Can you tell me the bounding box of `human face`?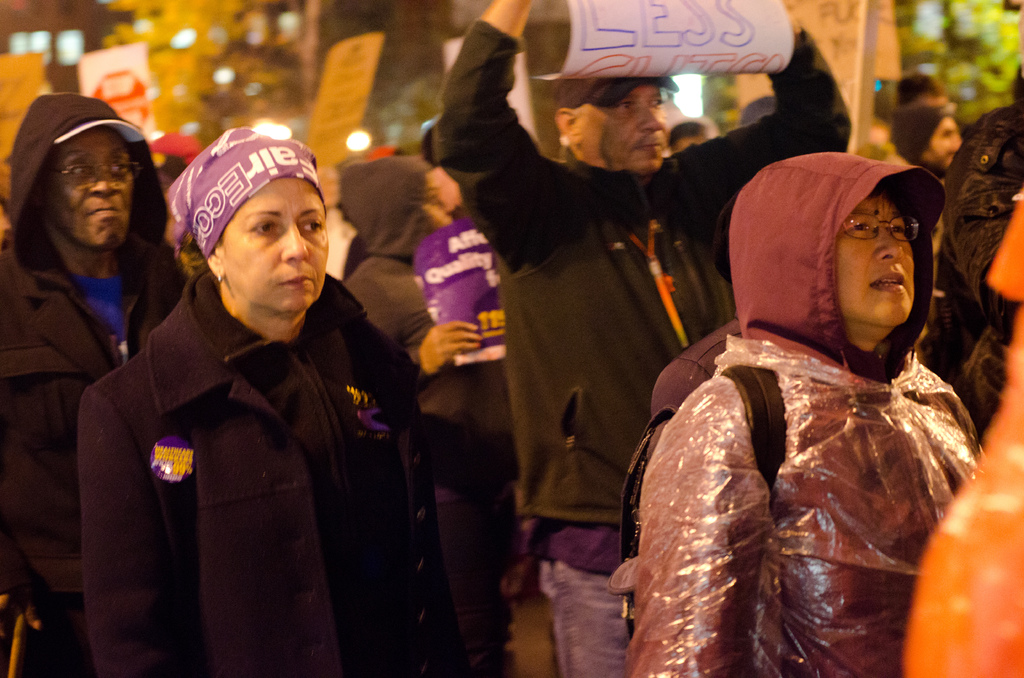
l=585, t=84, r=678, b=169.
